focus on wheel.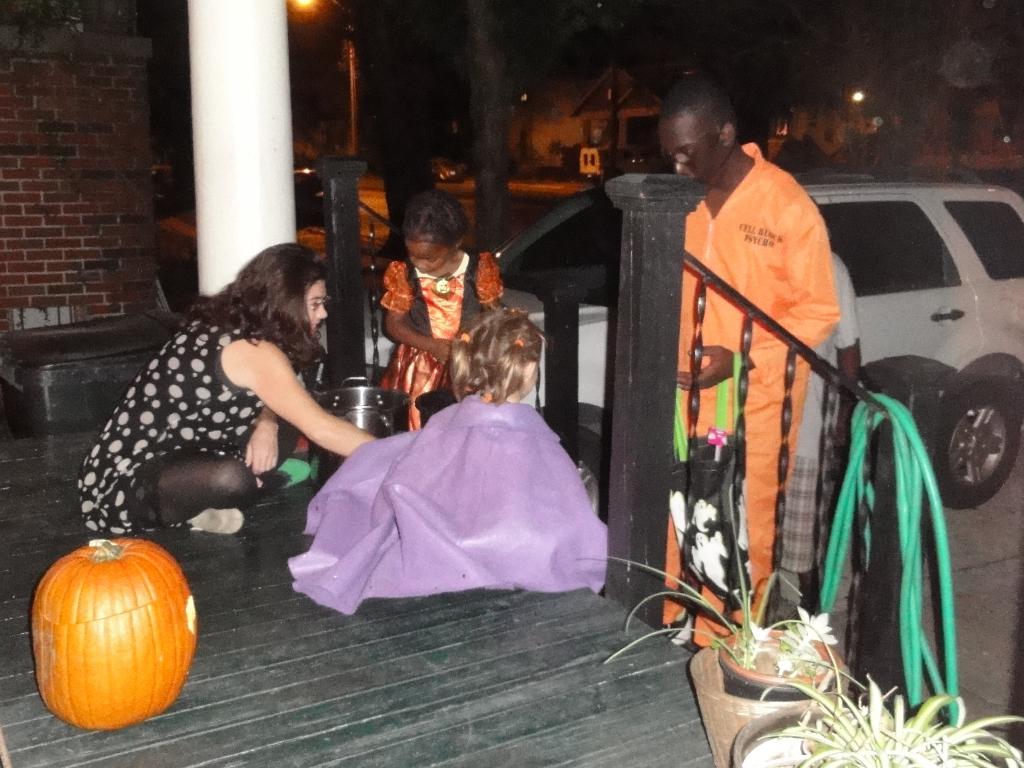
Focused at (left=925, top=373, right=1023, bottom=512).
